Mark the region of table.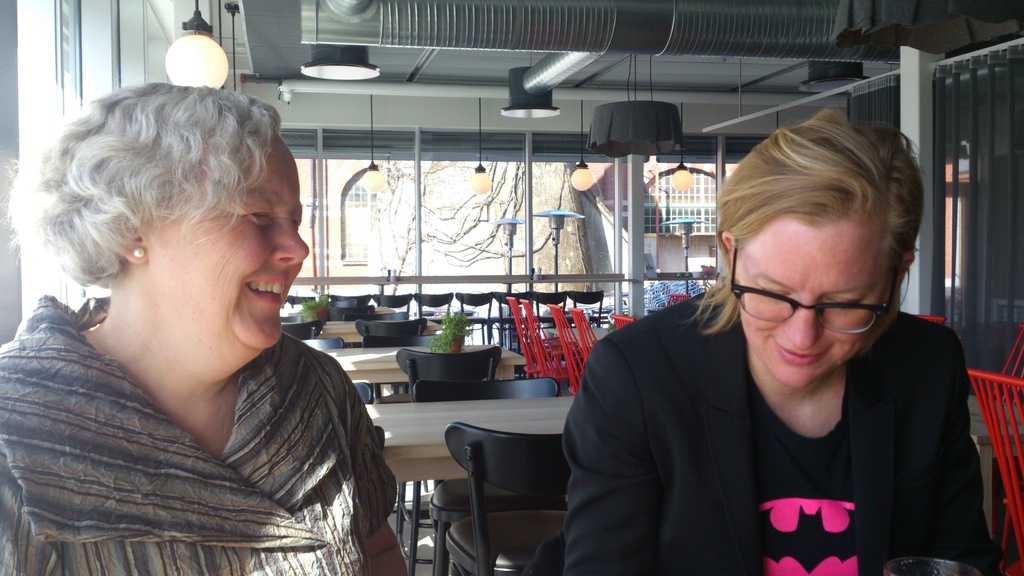
Region: 968 392 1023 523.
